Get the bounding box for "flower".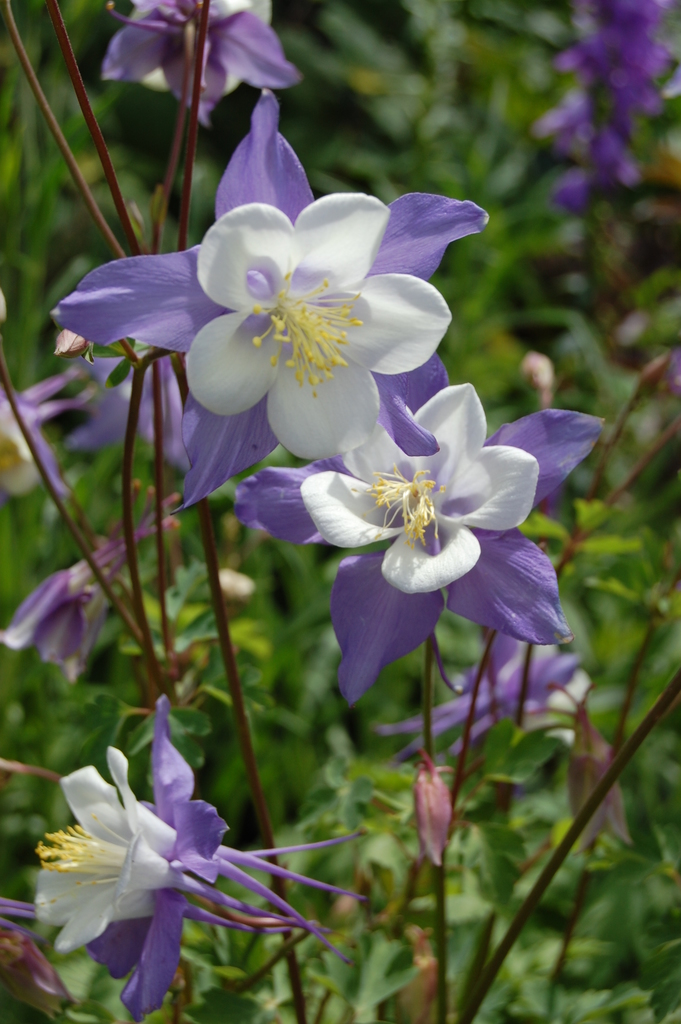
21 693 372 1013.
